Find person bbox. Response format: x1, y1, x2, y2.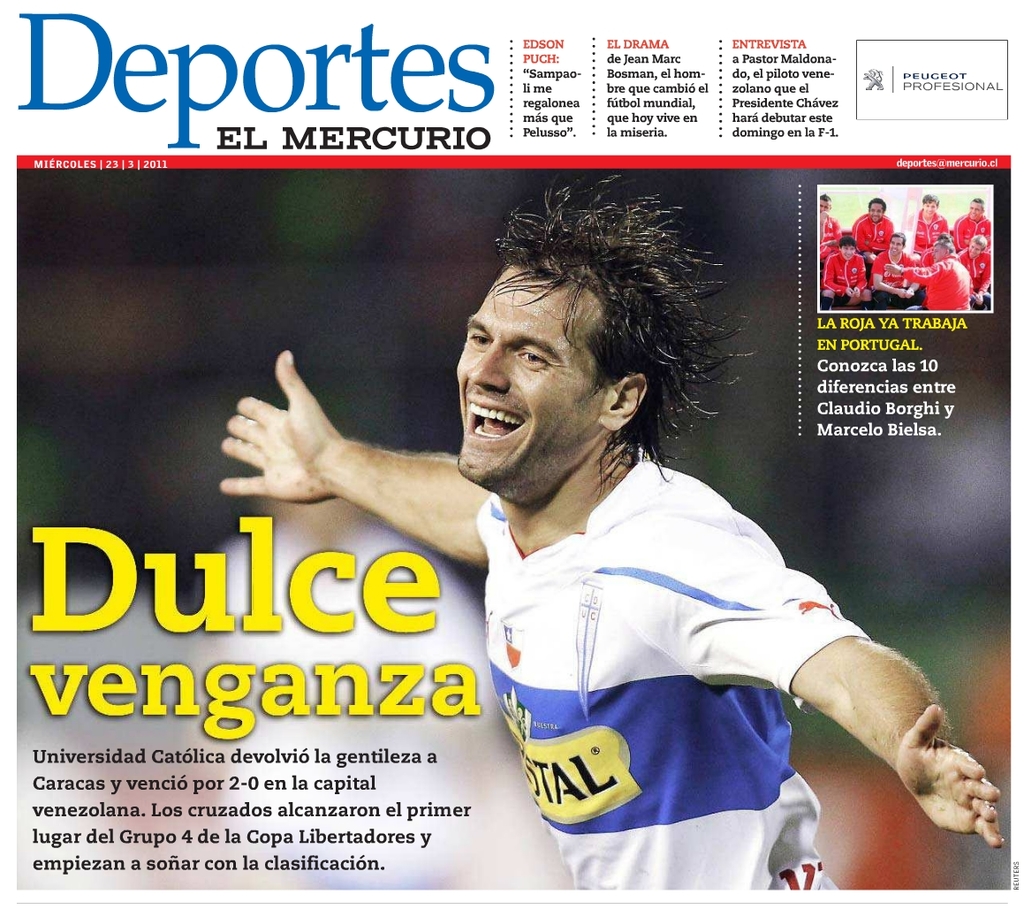
220, 174, 1004, 894.
